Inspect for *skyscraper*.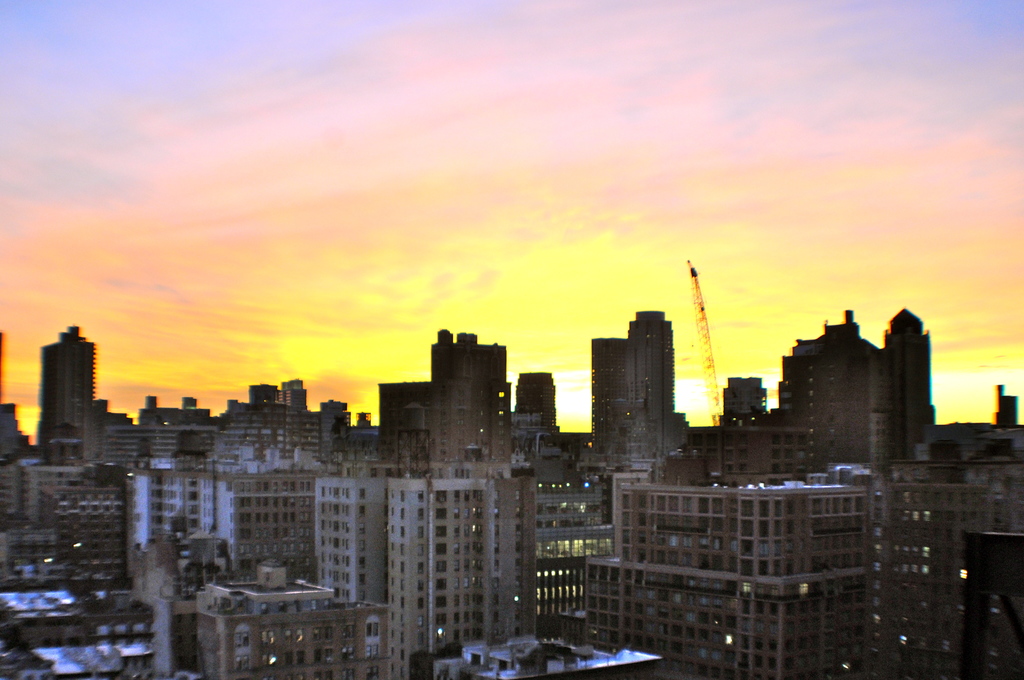
Inspection: region(435, 331, 511, 460).
